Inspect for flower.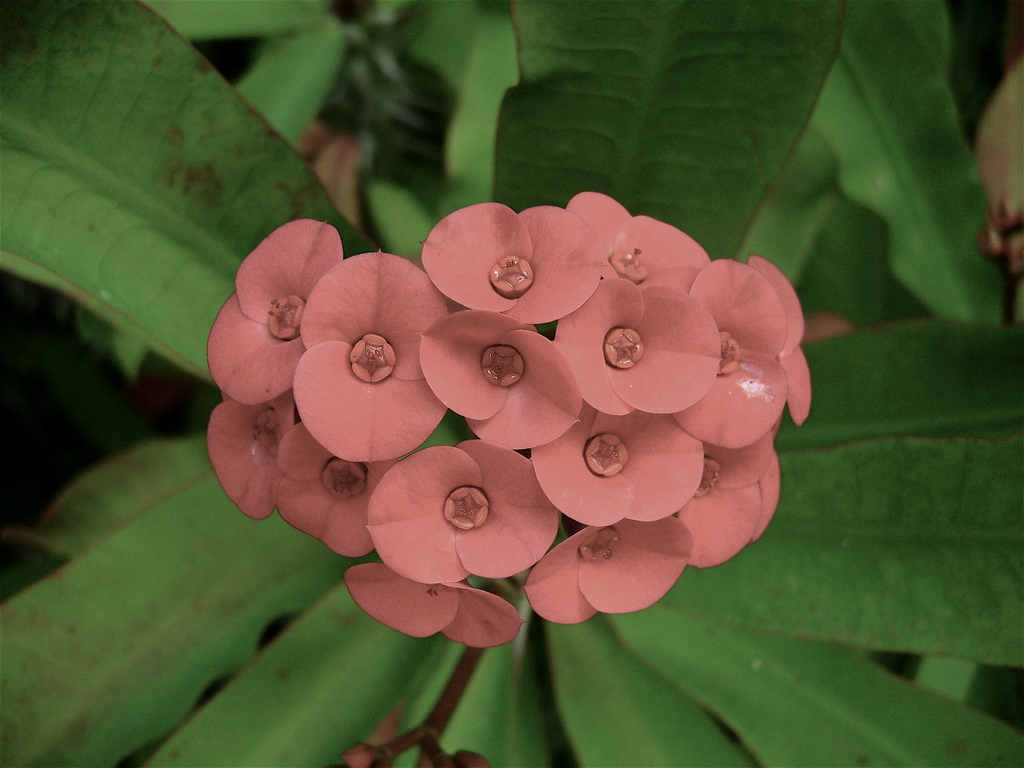
Inspection: locate(205, 223, 352, 404).
